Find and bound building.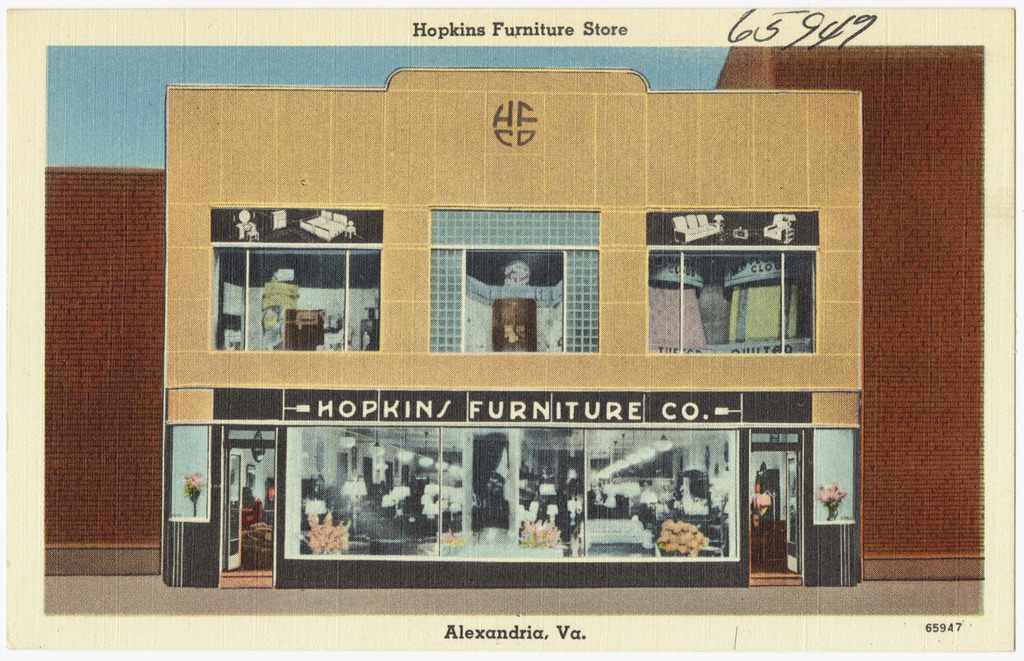
Bound: rect(208, 248, 244, 352).
